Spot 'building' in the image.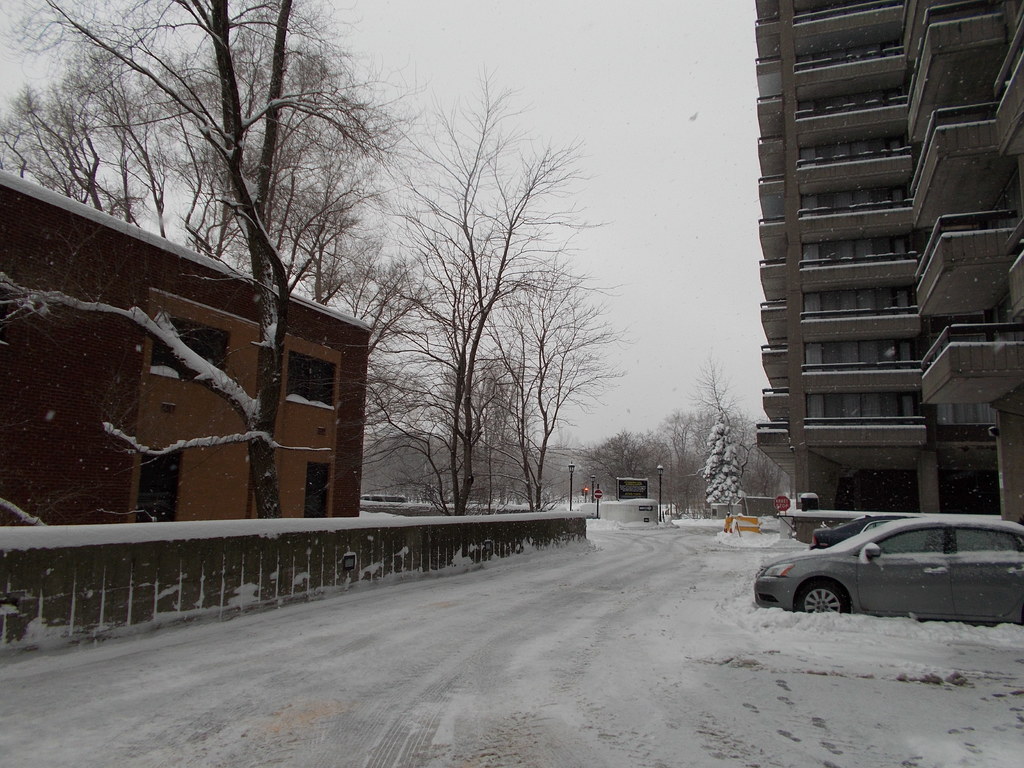
'building' found at [754, 0, 1023, 531].
